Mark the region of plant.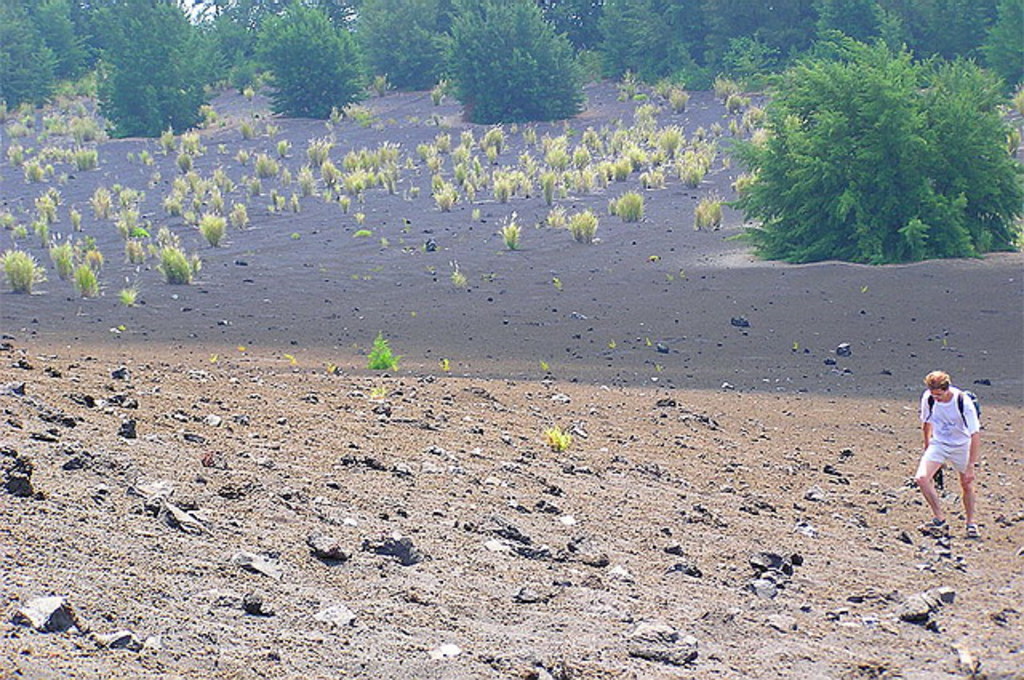
Region: crop(149, 224, 179, 259).
